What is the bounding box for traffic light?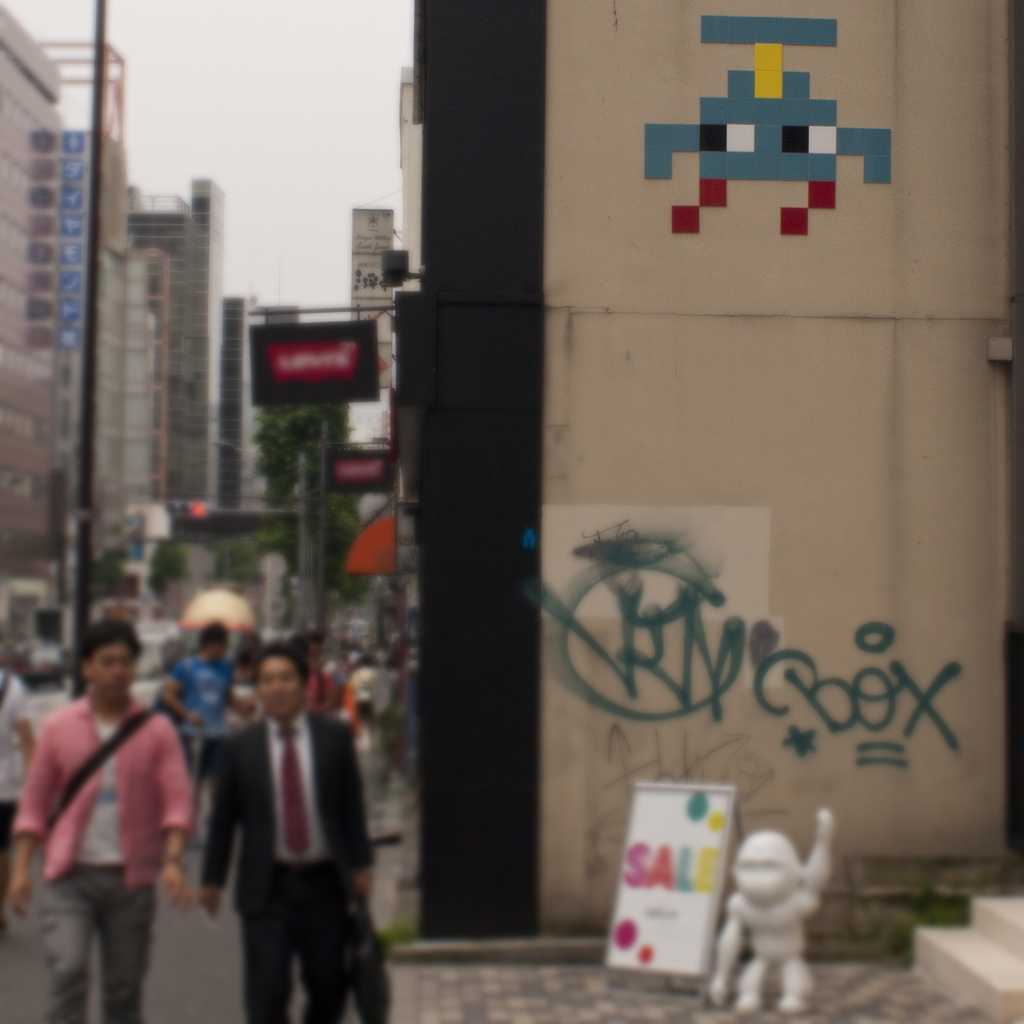
bbox=(161, 505, 214, 517).
